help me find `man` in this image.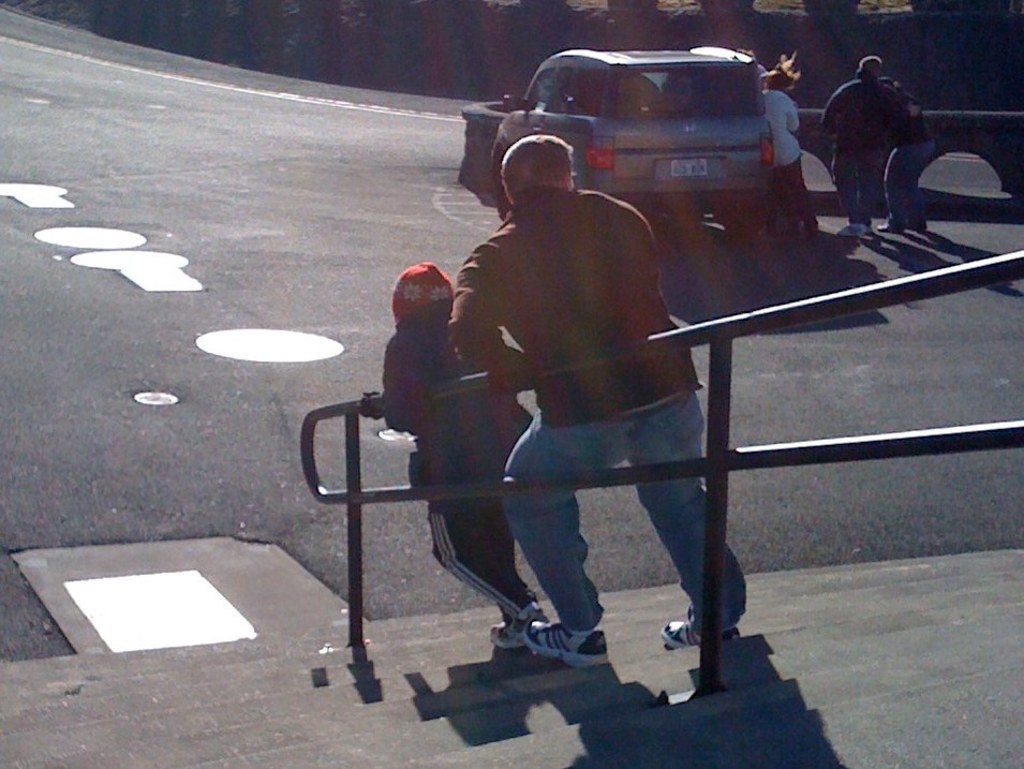
Found it: pyautogui.locateOnScreen(815, 53, 921, 237).
